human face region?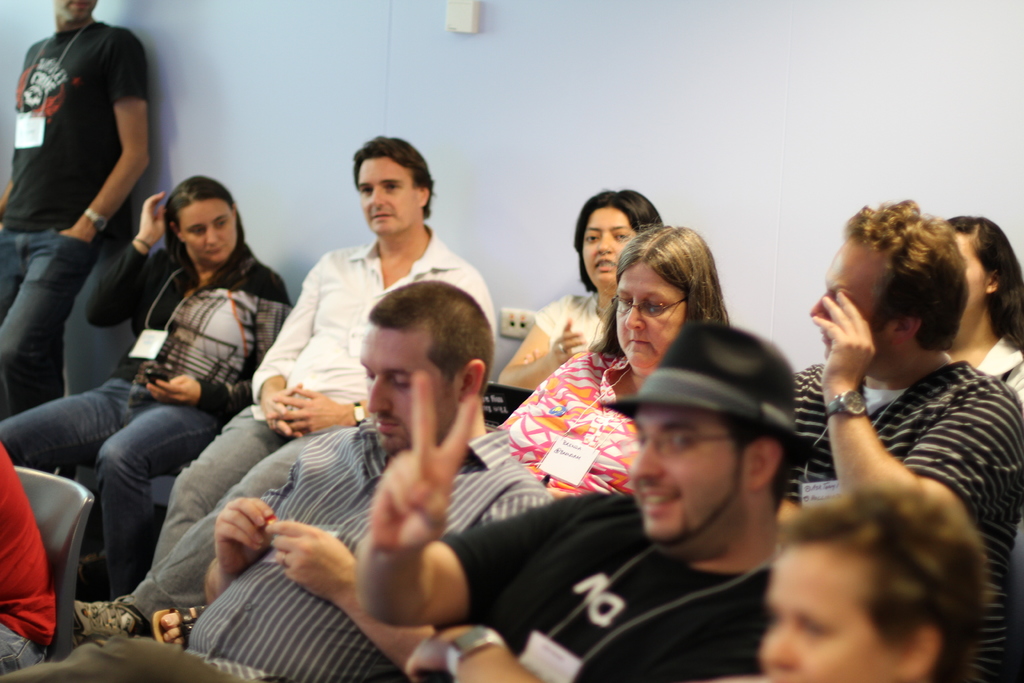
[left=581, top=205, right=639, bottom=297]
